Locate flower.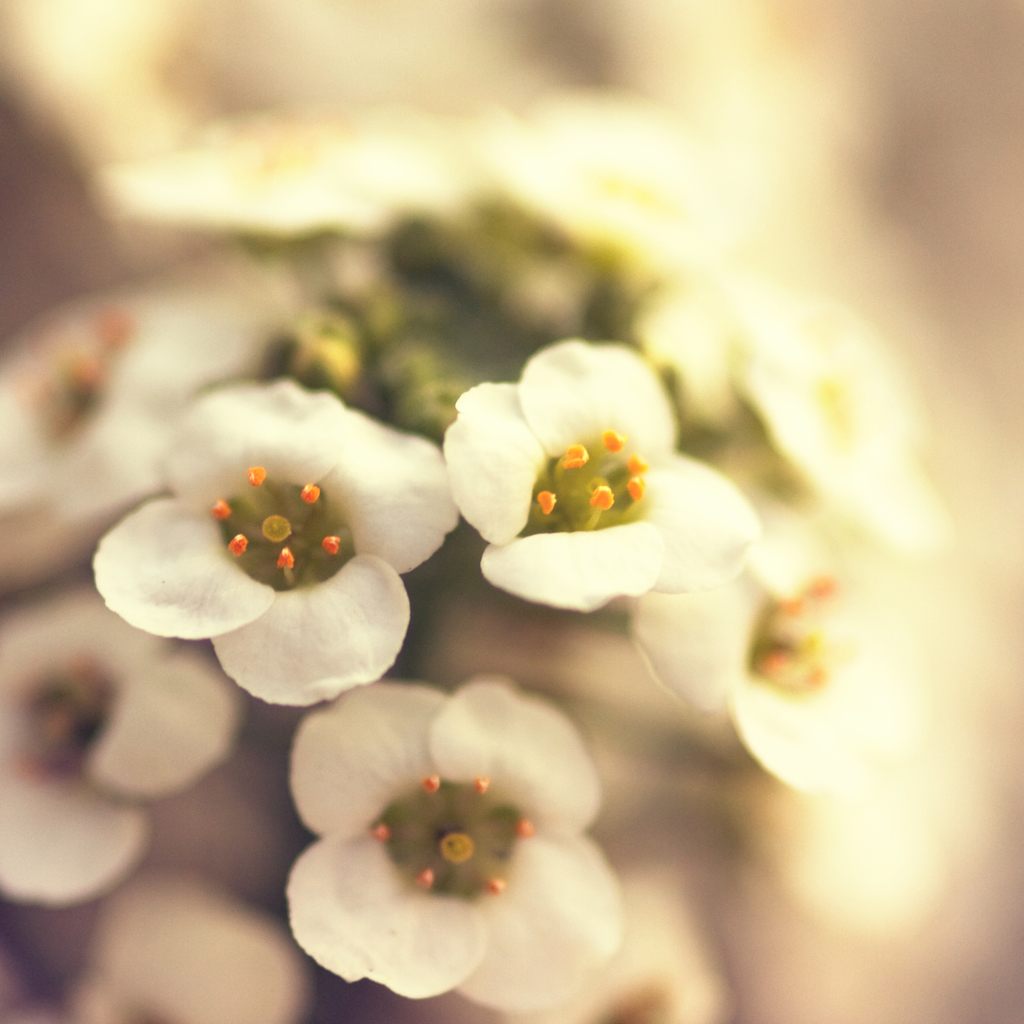
Bounding box: {"x1": 102, "y1": 375, "x2": 454, "y2": 708}.
